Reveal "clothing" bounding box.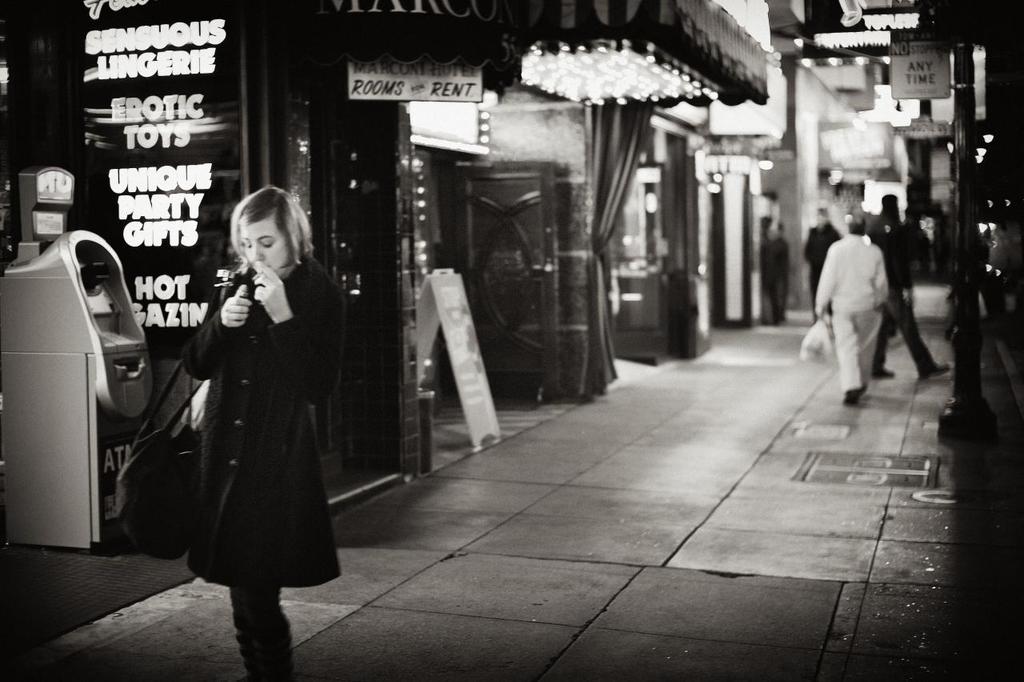
Revealed: {"left": 876, "top": 207, "right": 922, "bottom": 267}.
